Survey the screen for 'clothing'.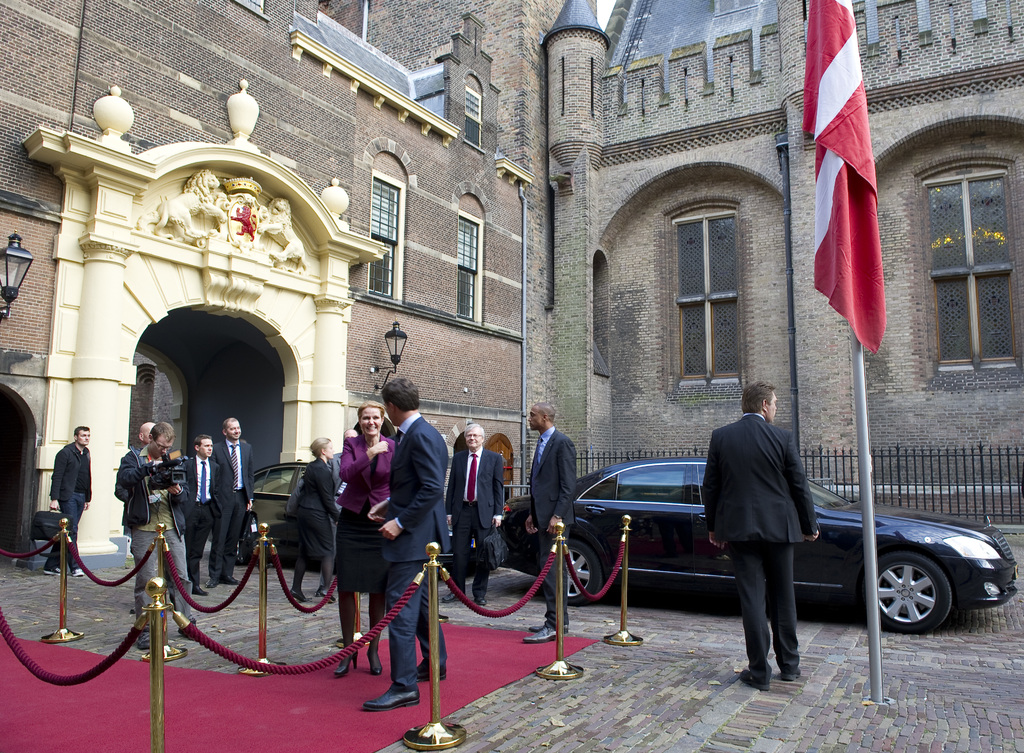
Survey found: detection(216, 433, 256, 574).
